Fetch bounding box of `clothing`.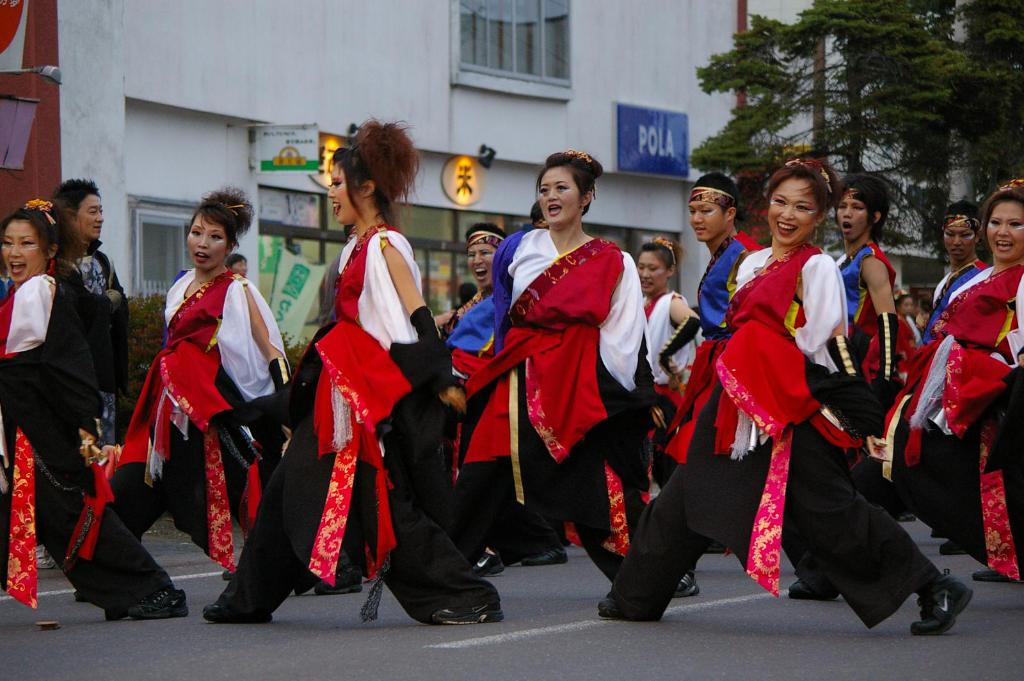
Bbox: Rect(934, 267, 1023, 582).
